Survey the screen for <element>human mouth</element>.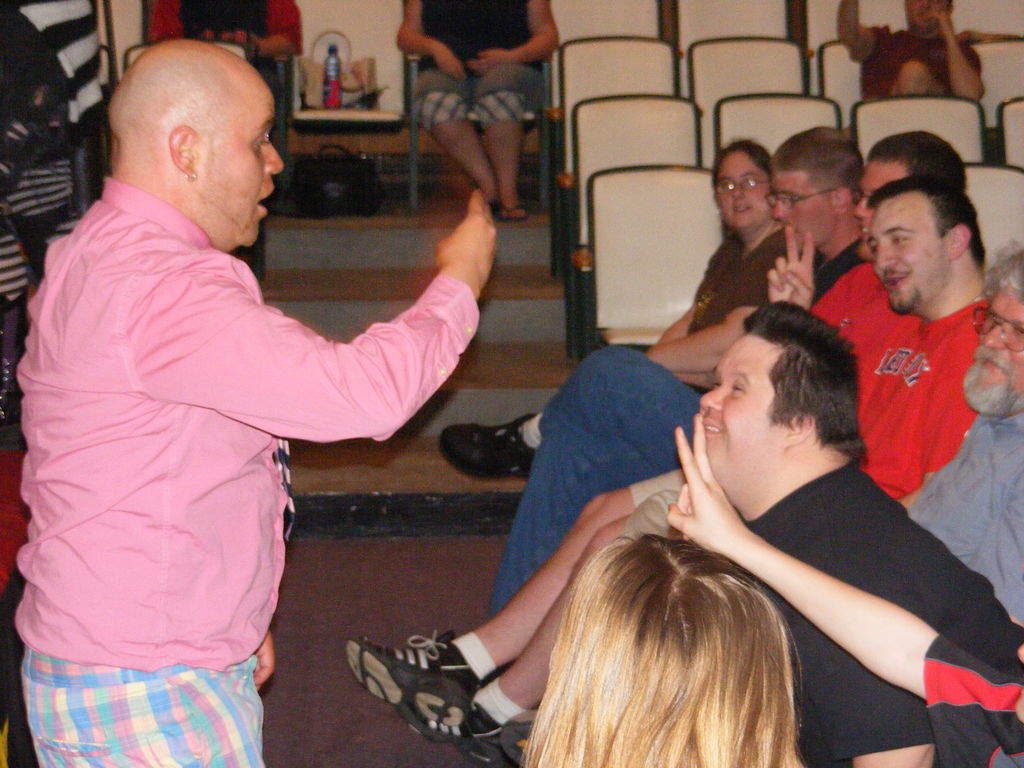
Survey found: pyautogui.locateOnScreen(731, 201, 753, 217).
